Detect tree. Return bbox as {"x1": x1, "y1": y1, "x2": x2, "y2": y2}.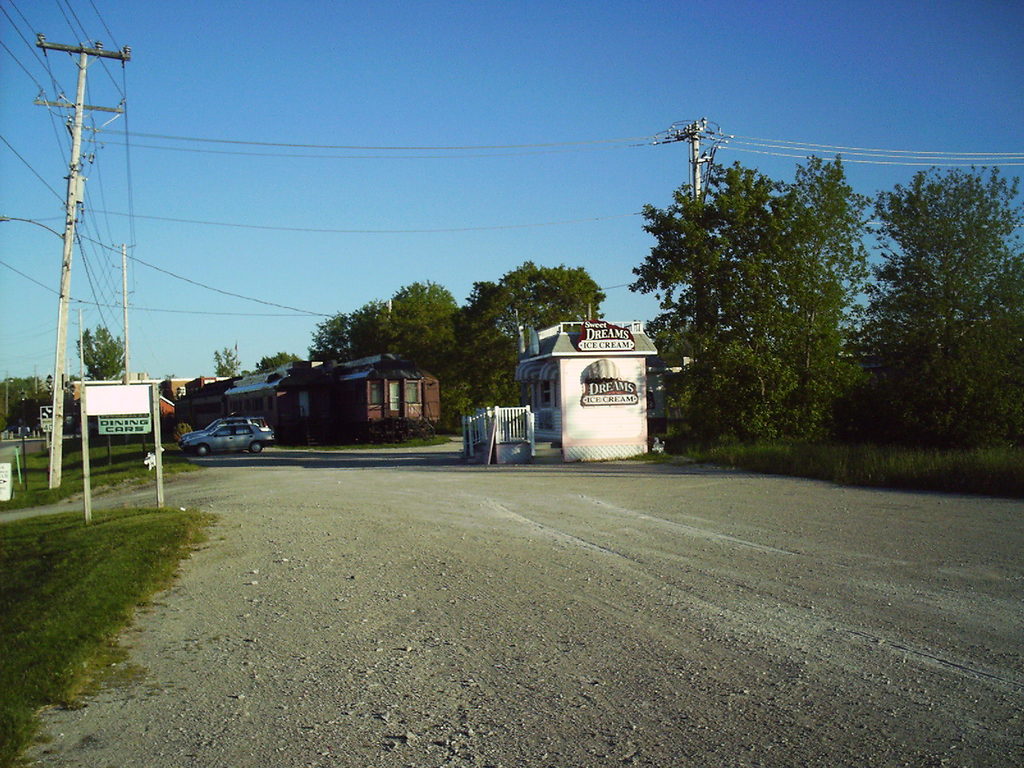
{"x1": 836, "y1": 168, "x2": 1022, "y2": 441}.
